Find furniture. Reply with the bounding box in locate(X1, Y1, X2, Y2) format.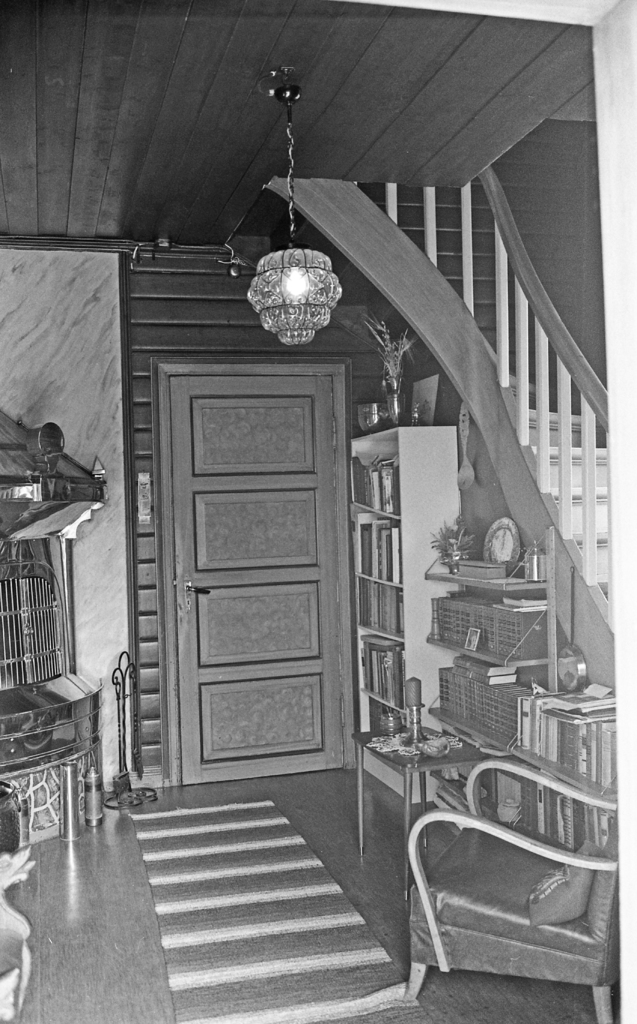
locate(518, 685, 620, 848).
